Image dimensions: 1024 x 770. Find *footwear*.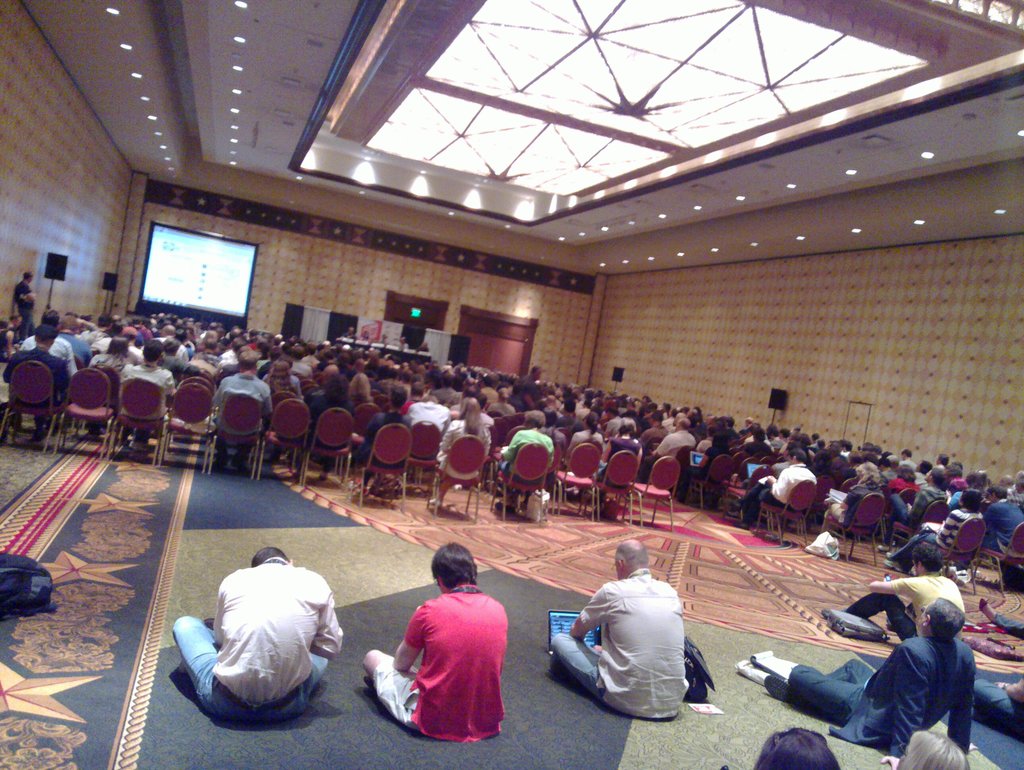
rect(231, 438, 254, 471).
